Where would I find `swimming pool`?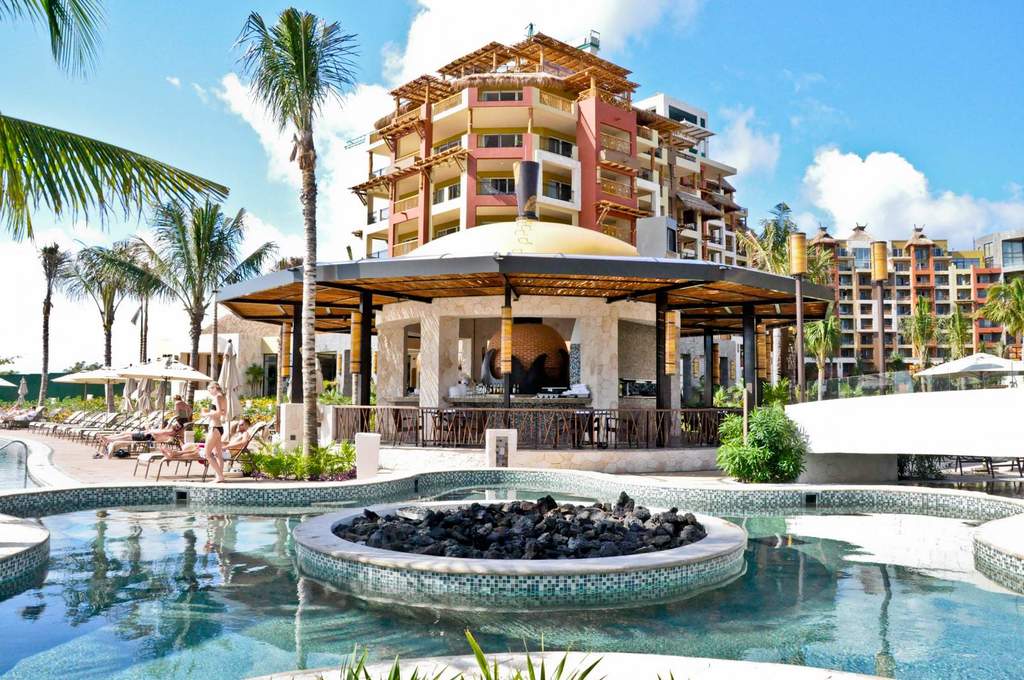
At locate(0, 434, 37, 493).
